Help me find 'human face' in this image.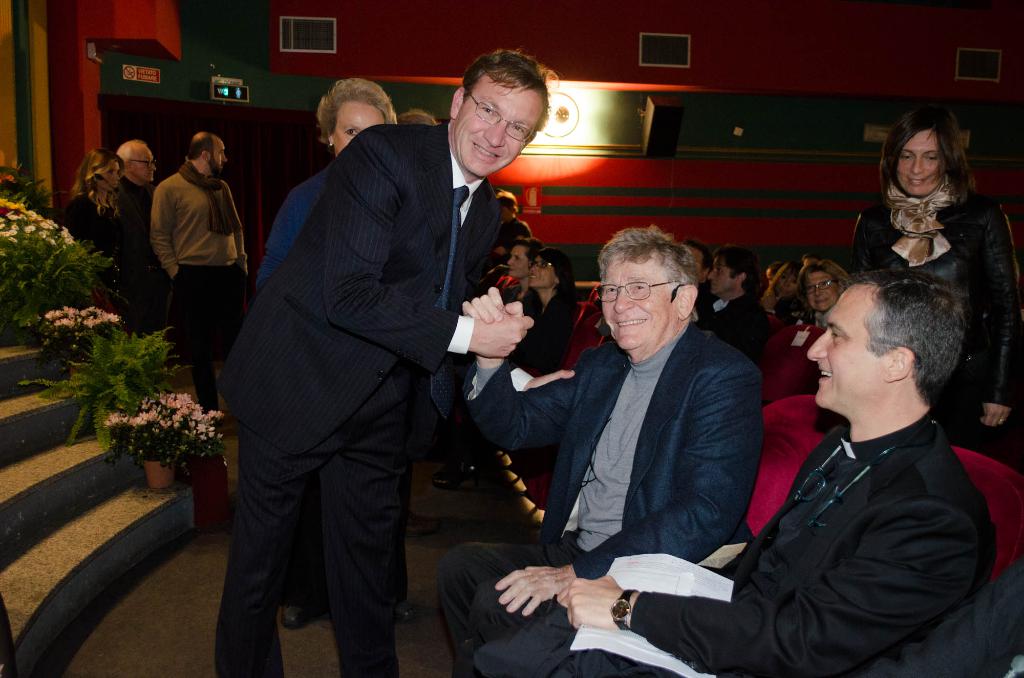
Found it: region(604, 261, 676, 347).
